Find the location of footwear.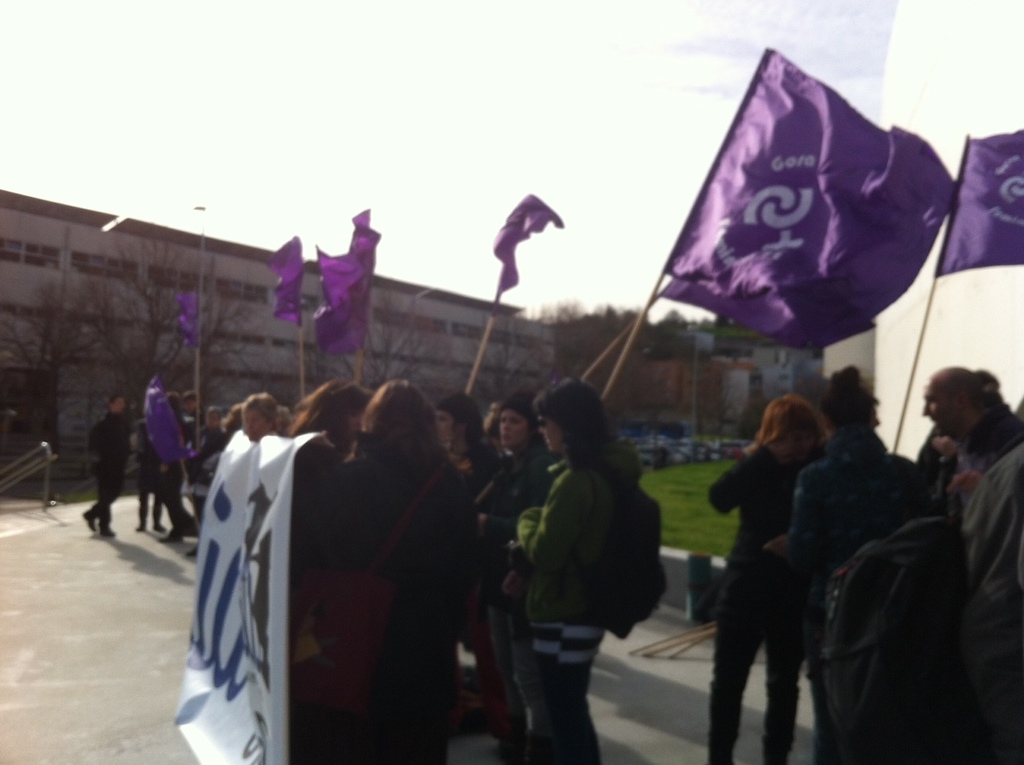
Location: Rect(134, 521, 144, 529).
